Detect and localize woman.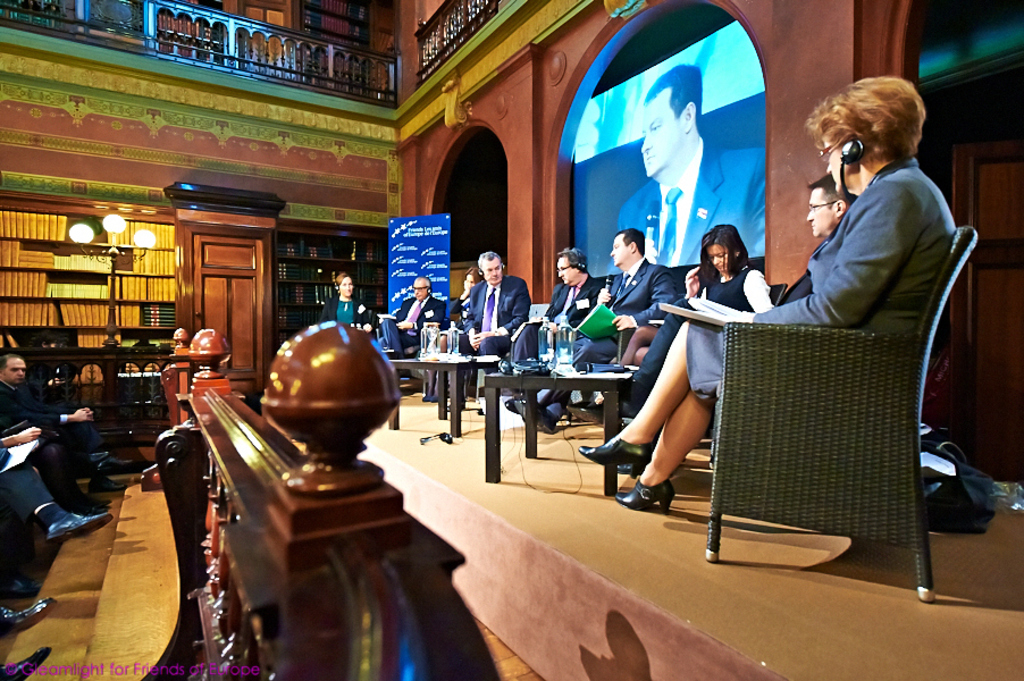
Localized at 425/266/484/402.
